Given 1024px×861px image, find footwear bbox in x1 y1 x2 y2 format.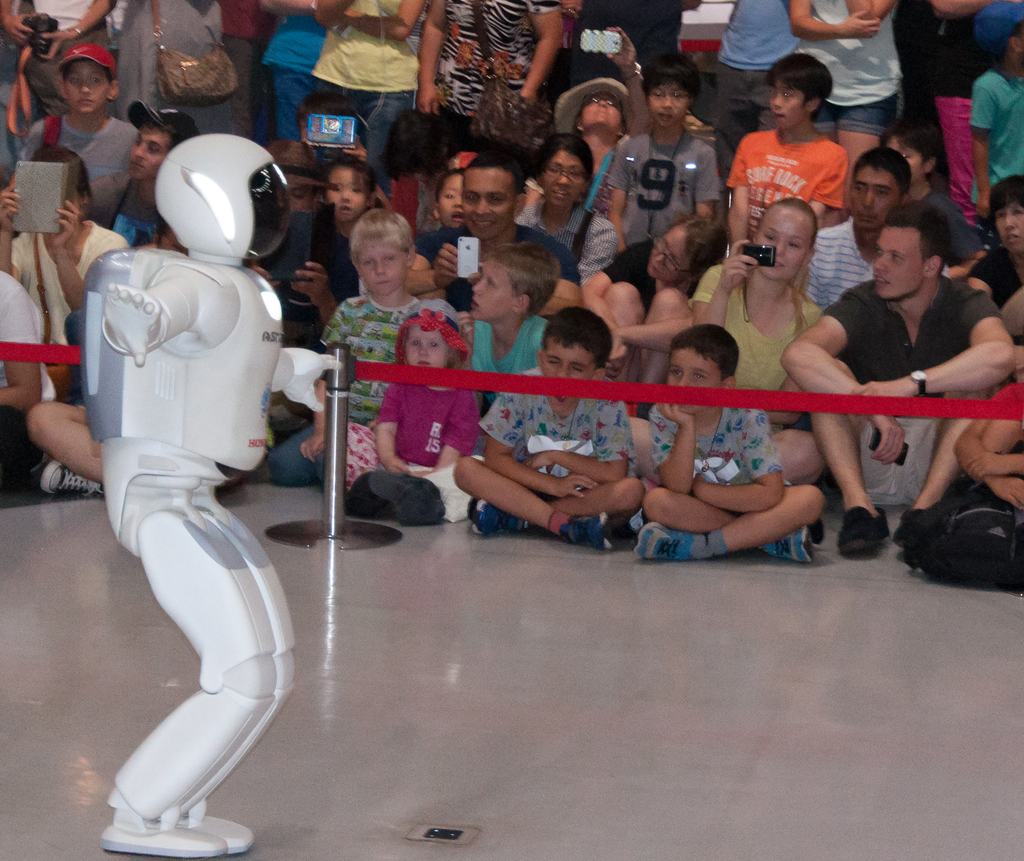
767 523 817 563.
